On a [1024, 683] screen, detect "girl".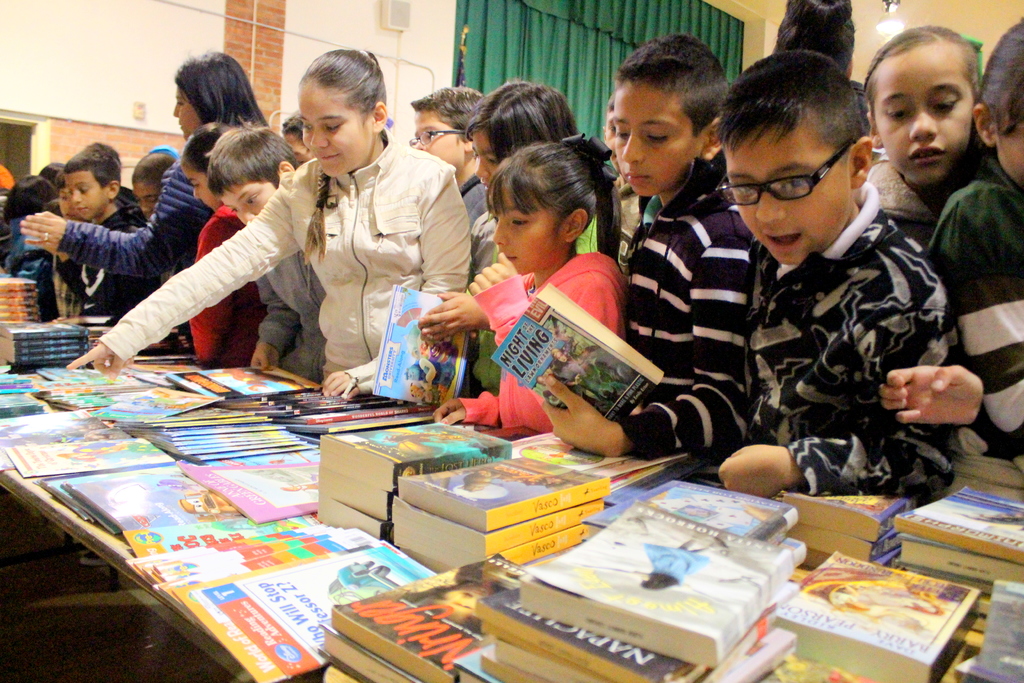
(left=15, top=50, right=270, bottom=272).
